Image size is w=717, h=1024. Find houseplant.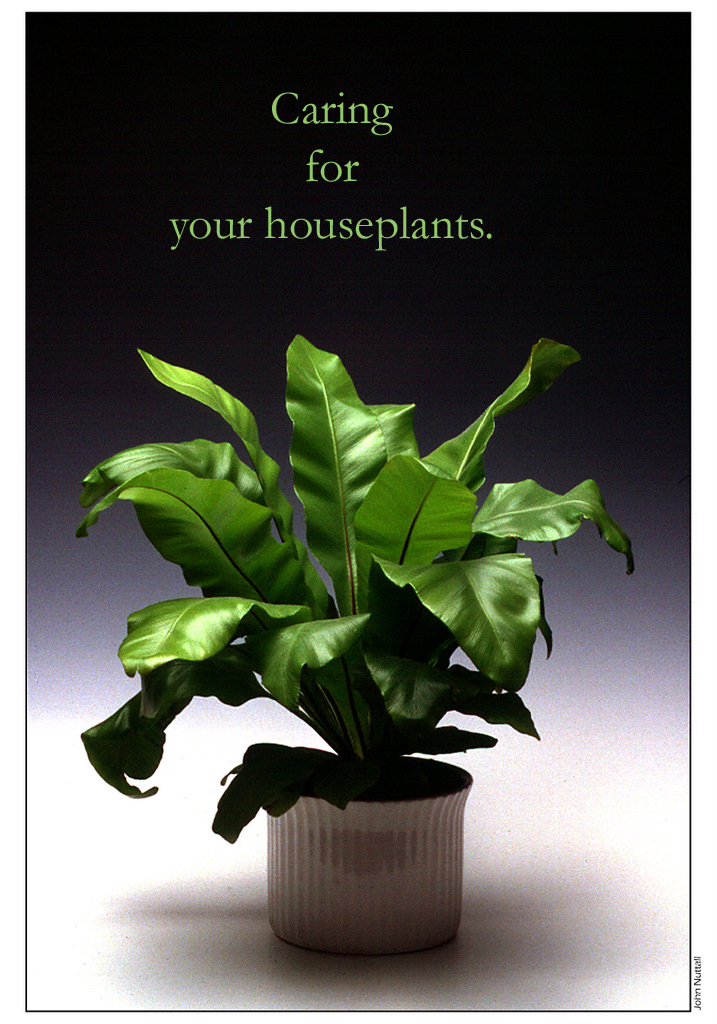
x1=69 y1=329 x2=638 y2=955.
